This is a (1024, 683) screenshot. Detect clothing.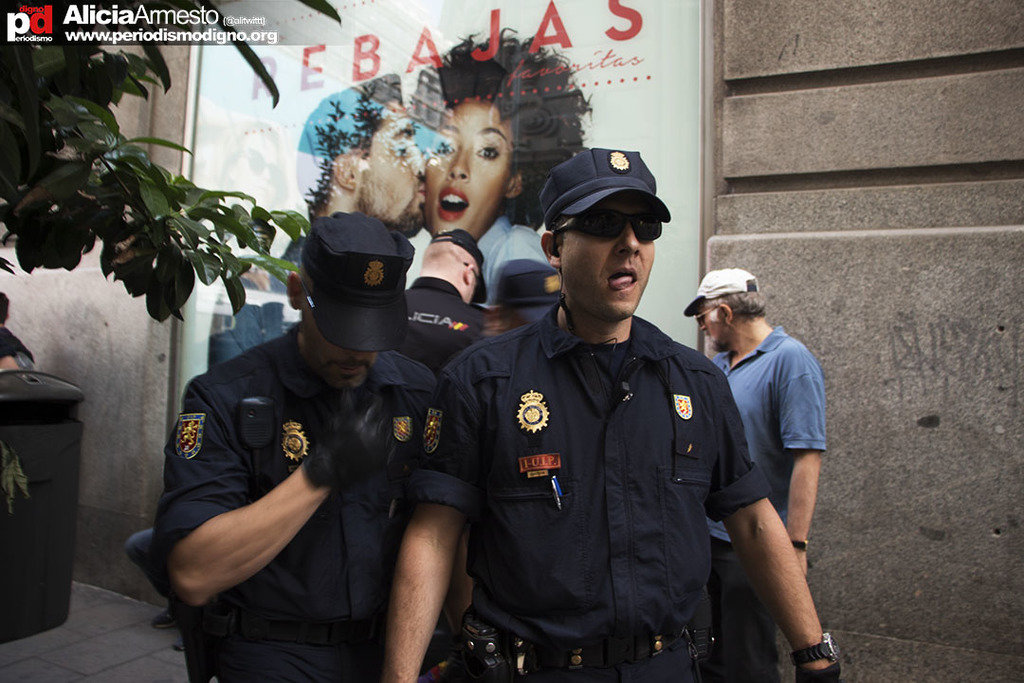
x1=0 y1=321 x2=35 y2=373.
